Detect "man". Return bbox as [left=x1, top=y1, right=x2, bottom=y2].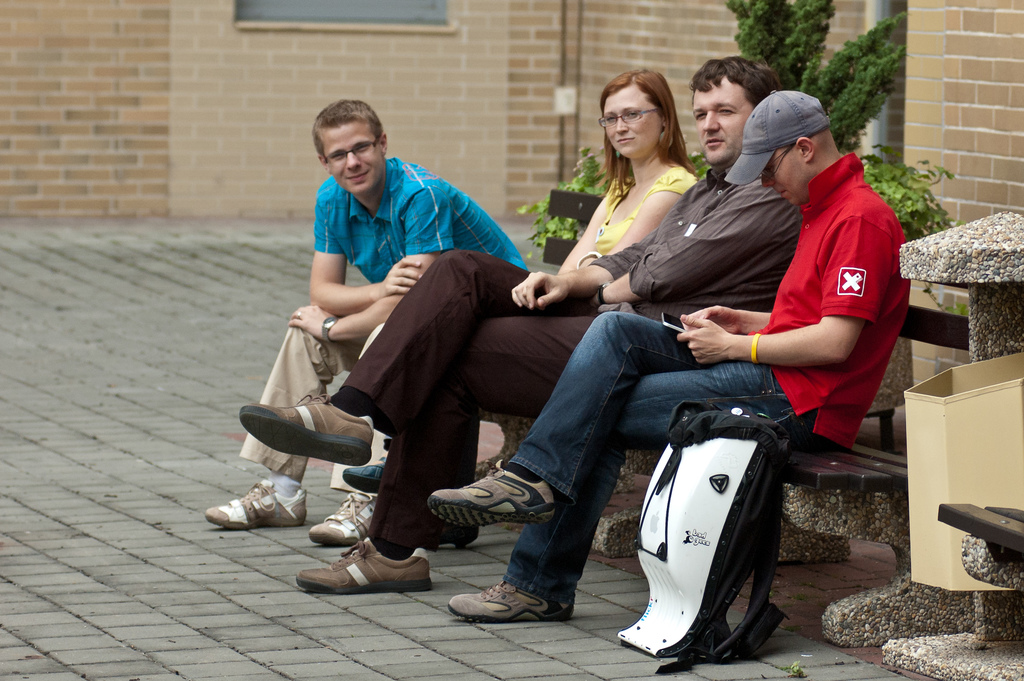
[left=204, top=102, right=531, bottom=549].
